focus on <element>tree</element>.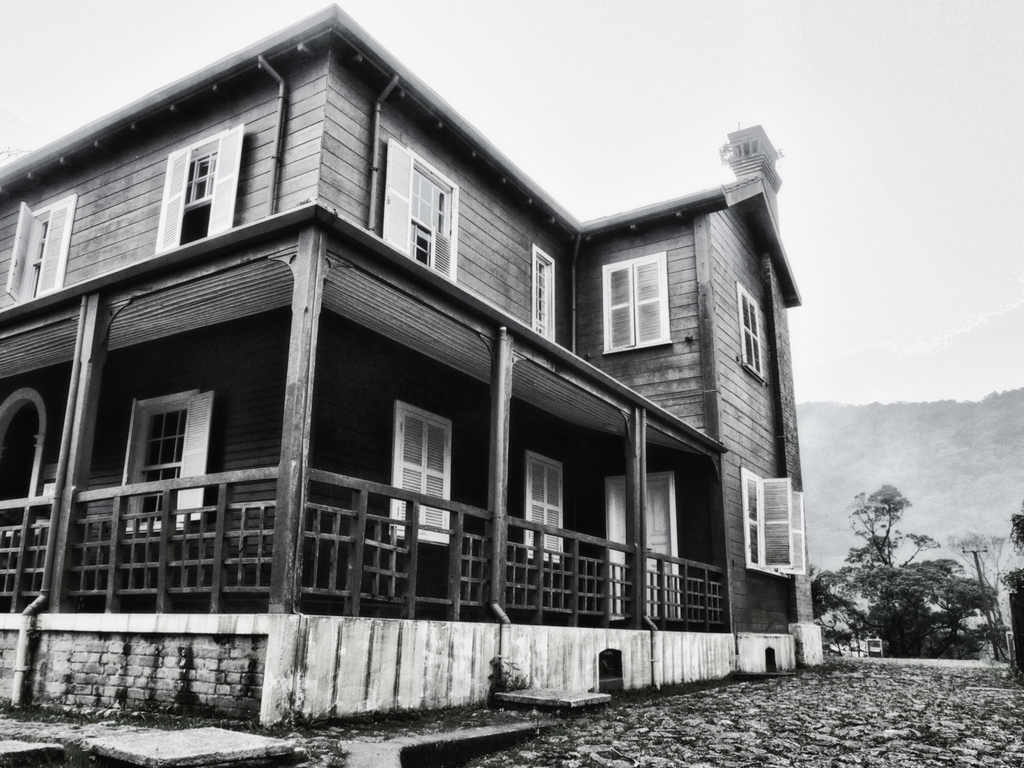
Focused at crop(807, 474, 996, 659).
